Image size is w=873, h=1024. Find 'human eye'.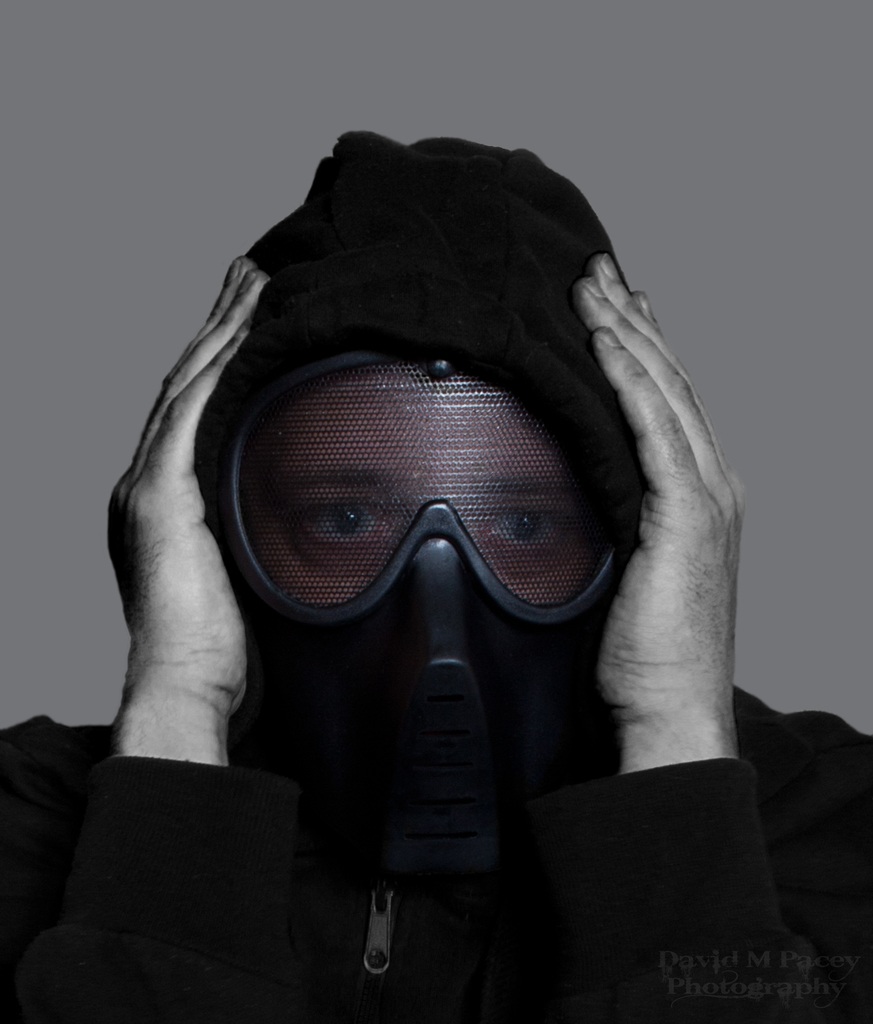
[284, 480, 405, 562].
